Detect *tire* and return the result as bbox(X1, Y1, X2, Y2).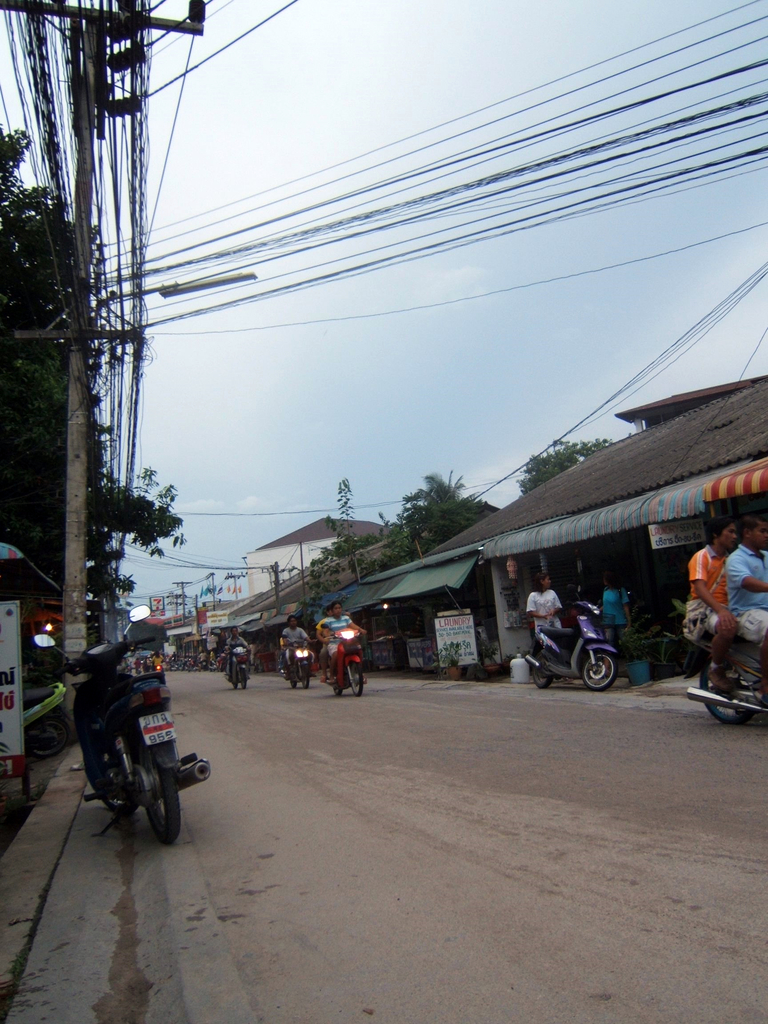
bbox(525, 653, 554, 691).
